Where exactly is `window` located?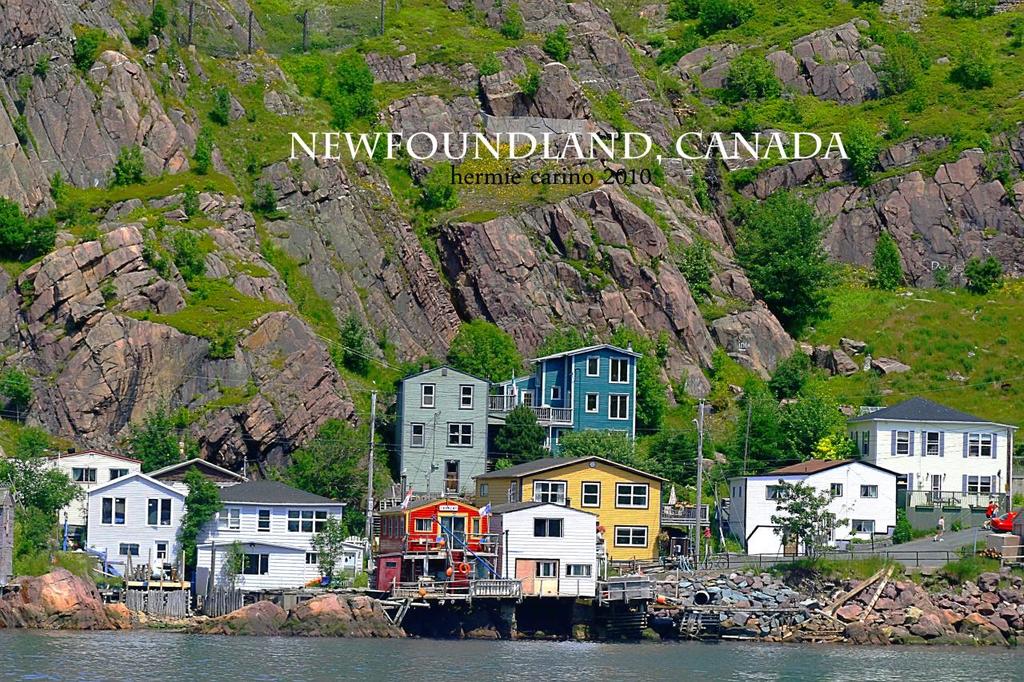
Its bounding box is [606,393,629,421].
